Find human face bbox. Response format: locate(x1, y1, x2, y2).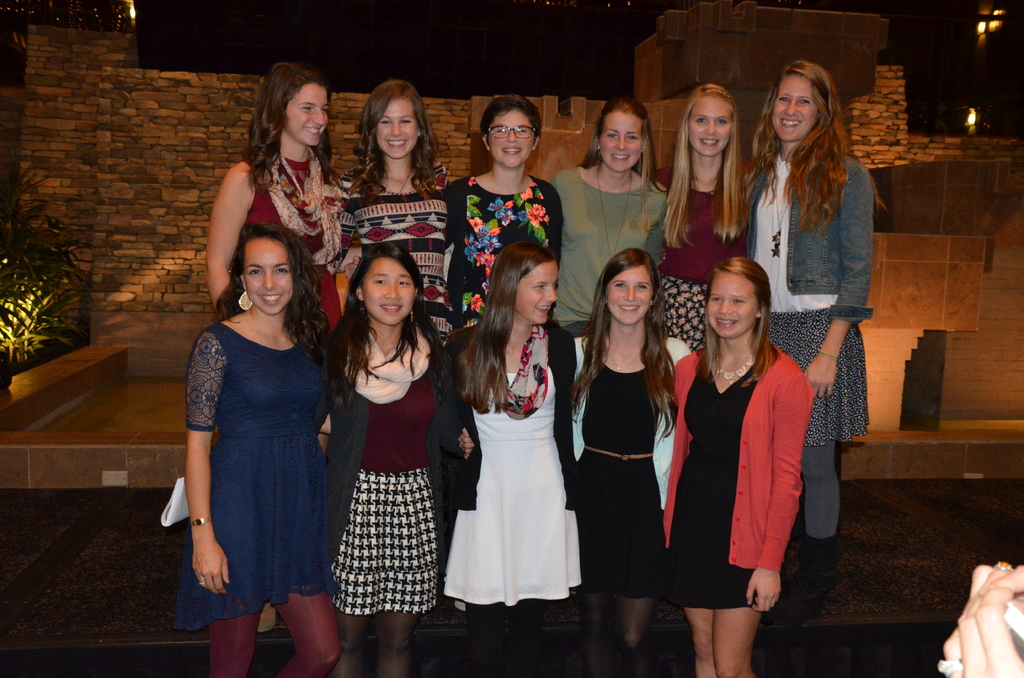
locate(700, 268, 760, 341).
